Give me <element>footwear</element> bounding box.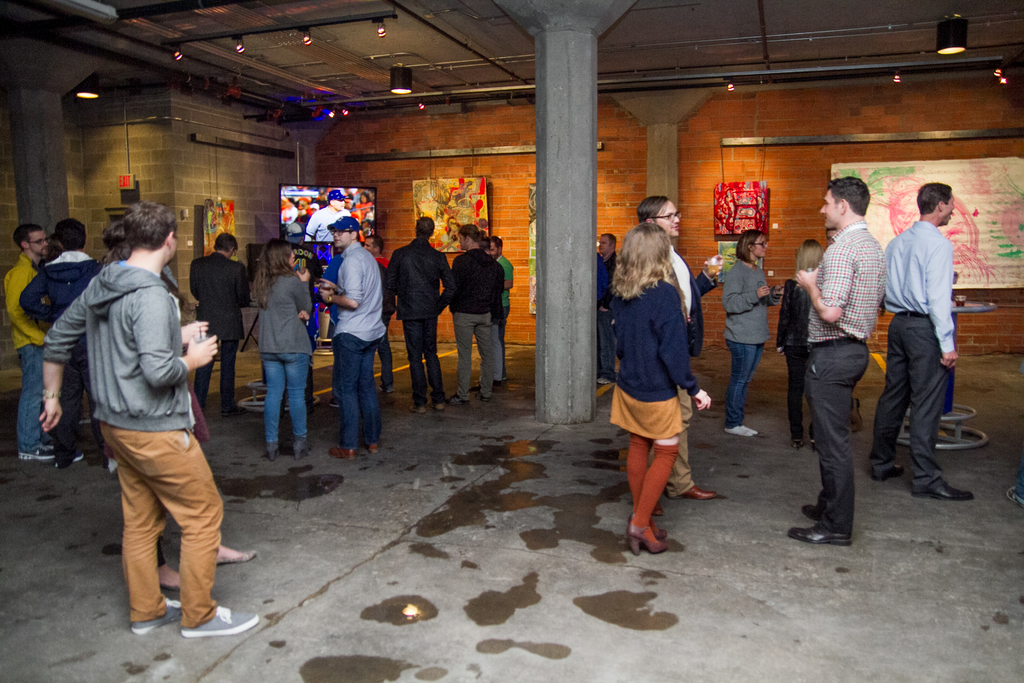
(x1=873, y1=460, x2=909, y2=486).
